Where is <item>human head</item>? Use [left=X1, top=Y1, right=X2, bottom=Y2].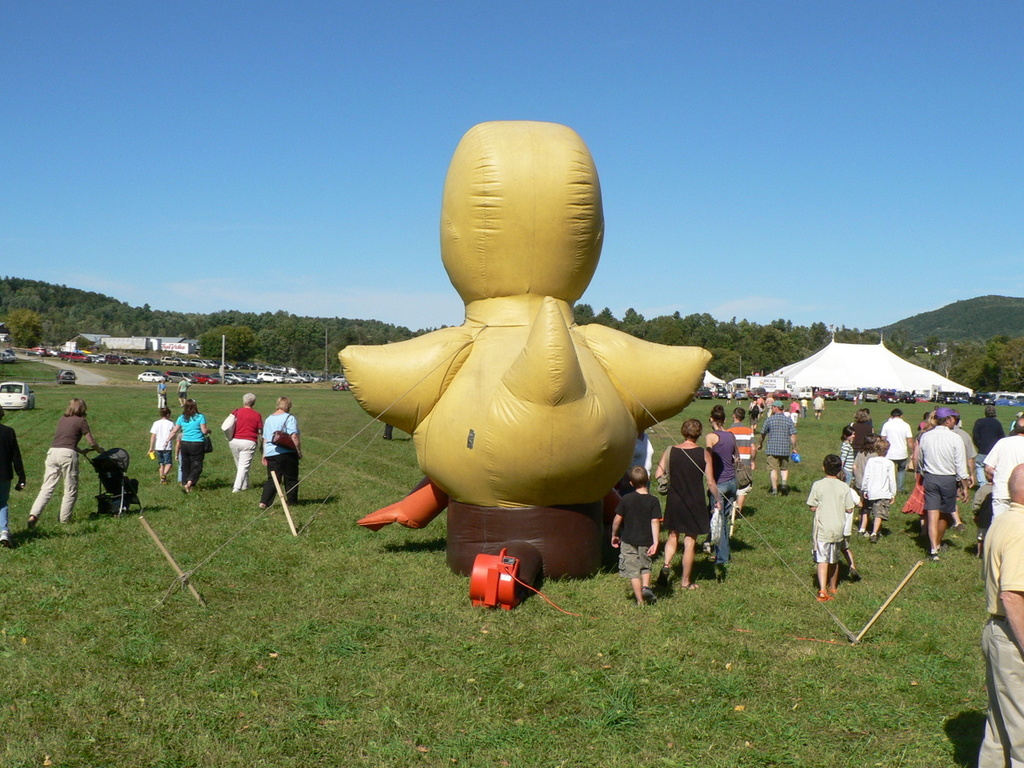
[left=631, top=463, right=651, bottom=487].
